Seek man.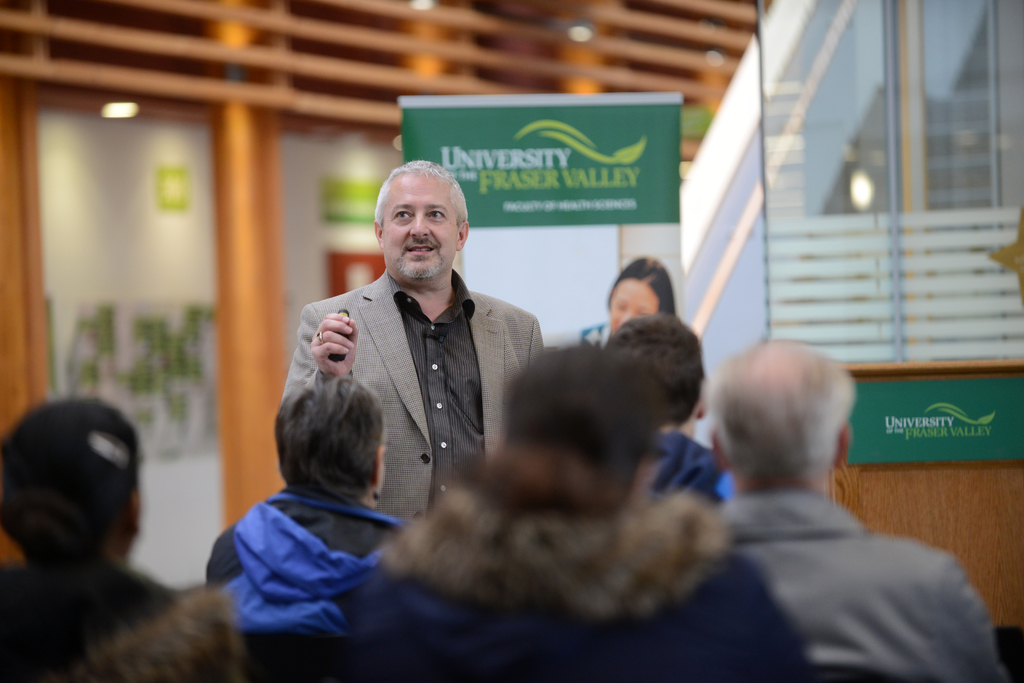
rect(279, 159, 546, 531).
